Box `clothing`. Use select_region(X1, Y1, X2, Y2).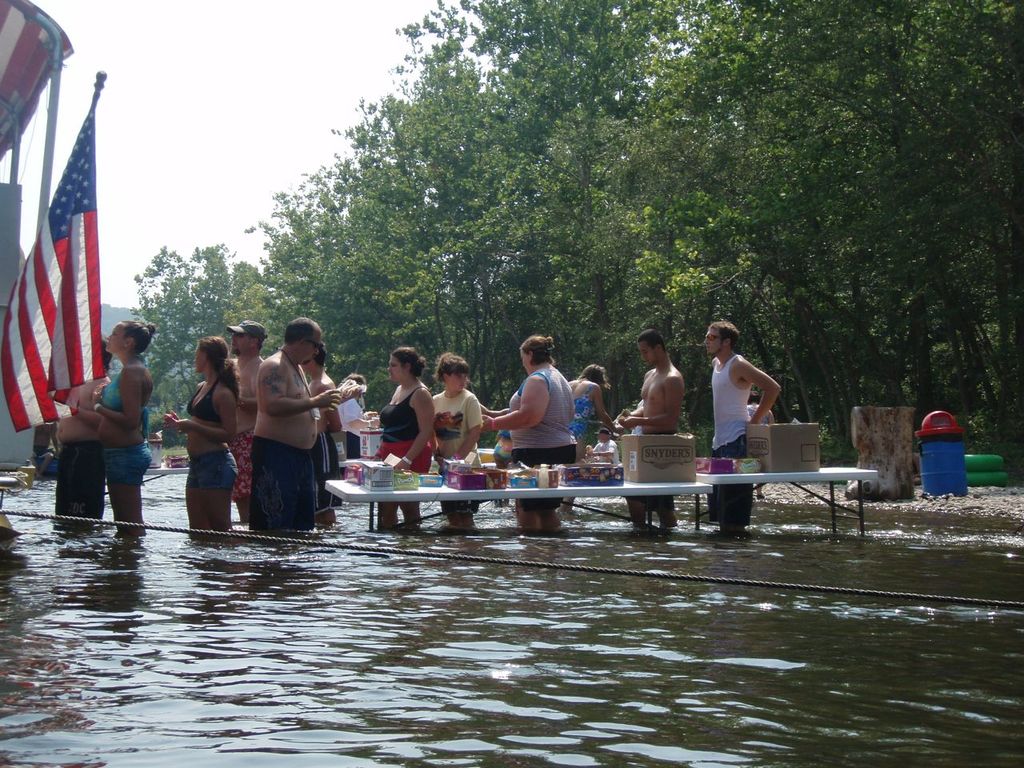
select_region(592, 437, 616, 463).
